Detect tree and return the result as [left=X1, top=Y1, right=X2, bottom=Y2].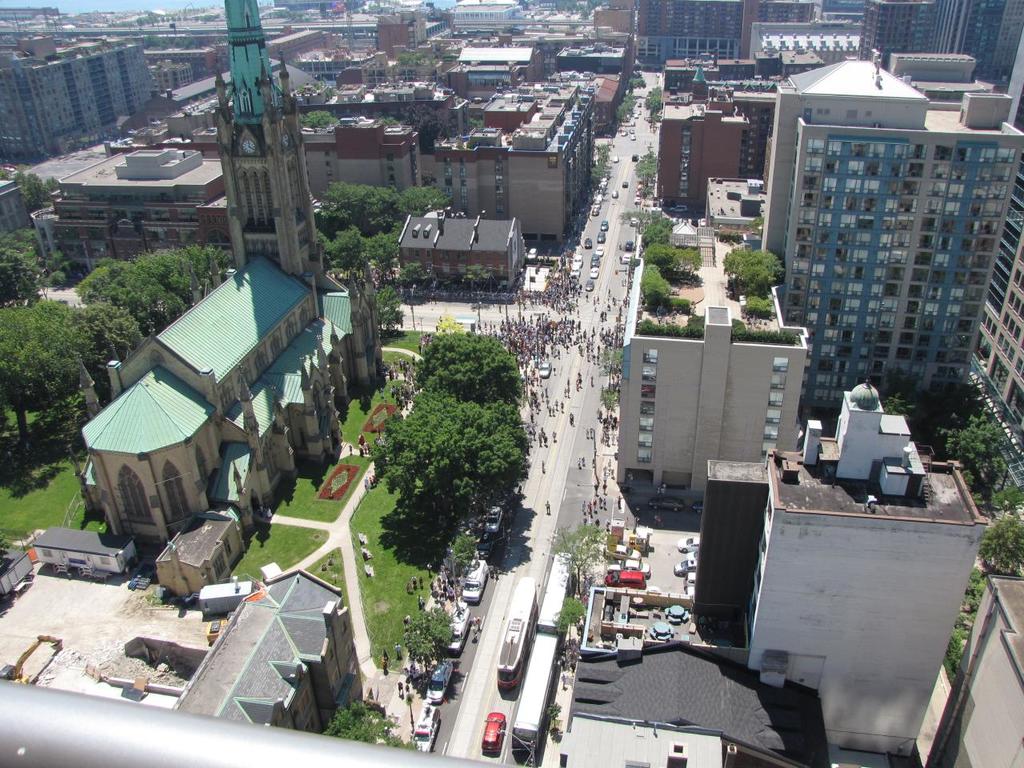
[left=561, top=1, right=601, bottom=17].
